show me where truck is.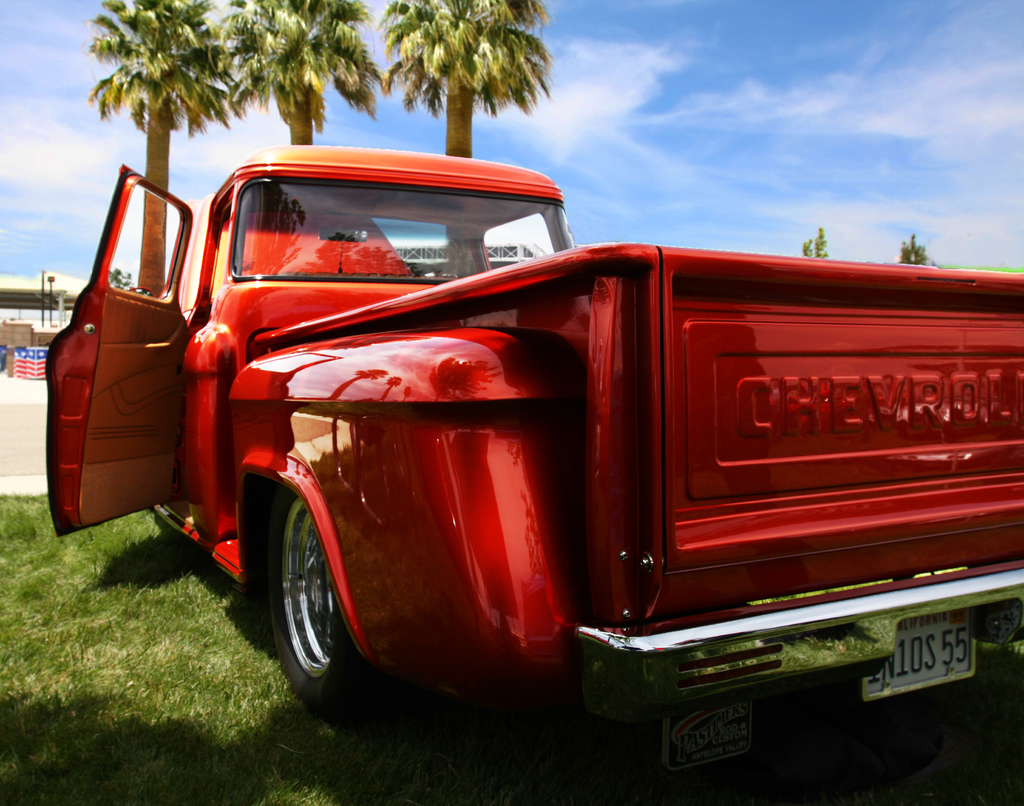
truck is at <bbox>23, 151, 1002, 763</bbox>.
